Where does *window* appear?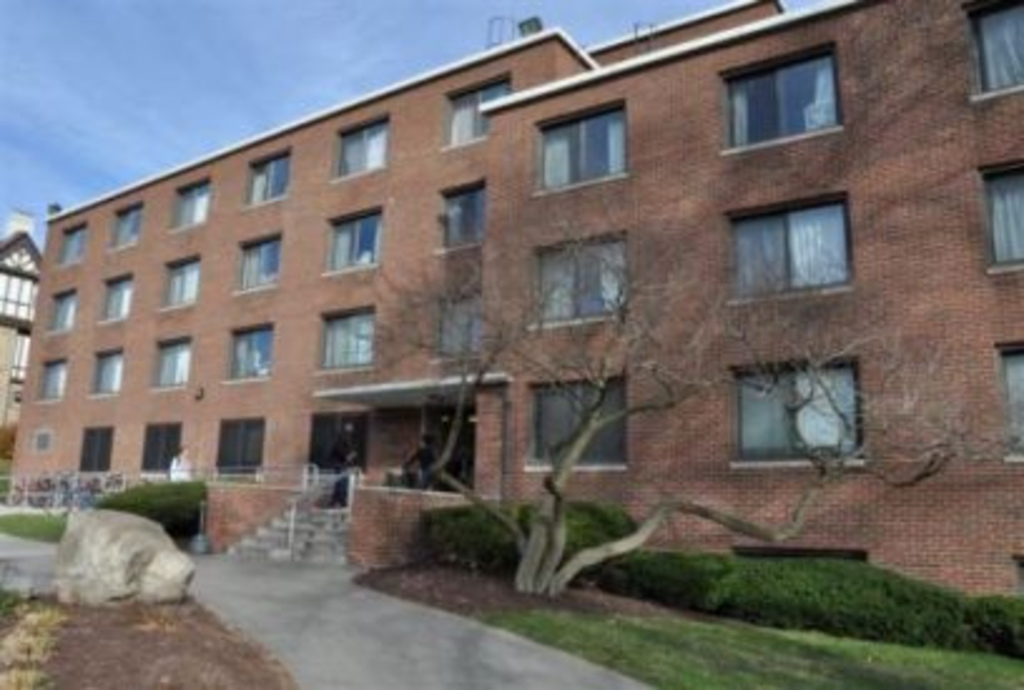
Appears at [153, 253, 188, 316].
